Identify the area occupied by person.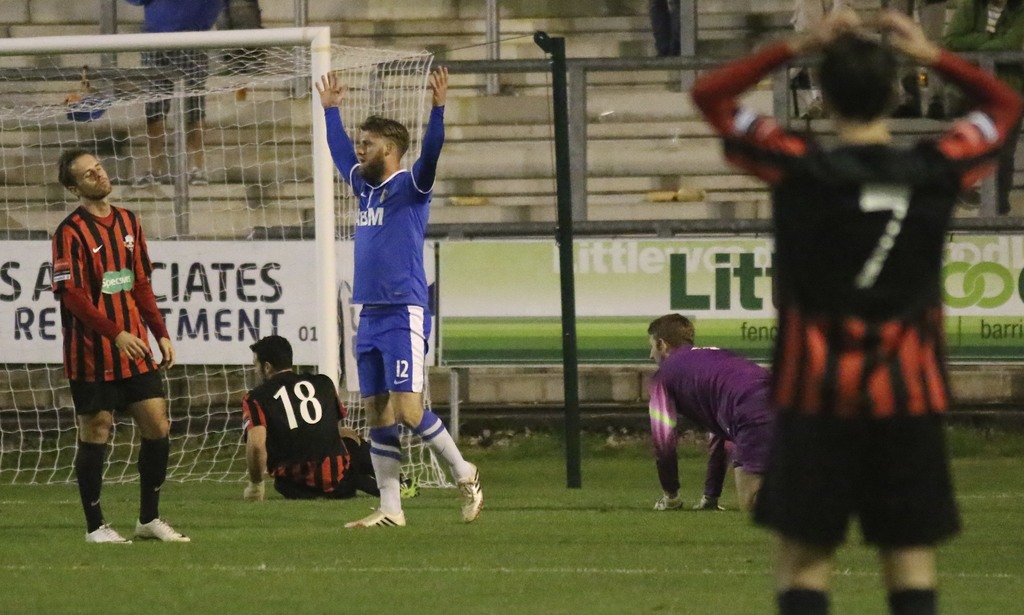
Area: <region>692, 10, 1020, 614</region>.
